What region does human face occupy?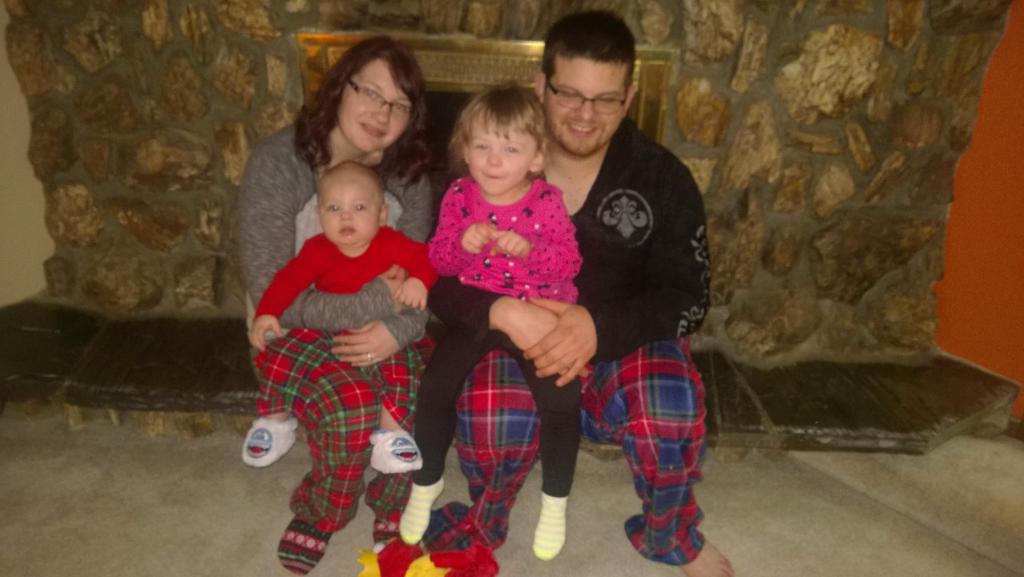
[466,114,534,190].
